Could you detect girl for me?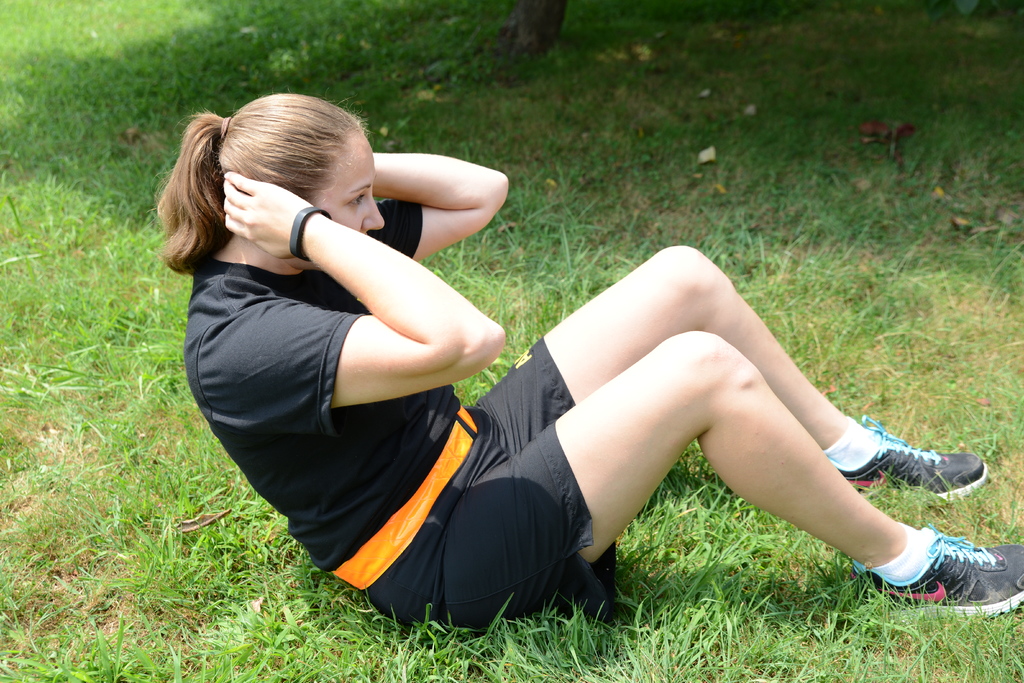
Detection result: BBox(162, 95, 1023, 639).
